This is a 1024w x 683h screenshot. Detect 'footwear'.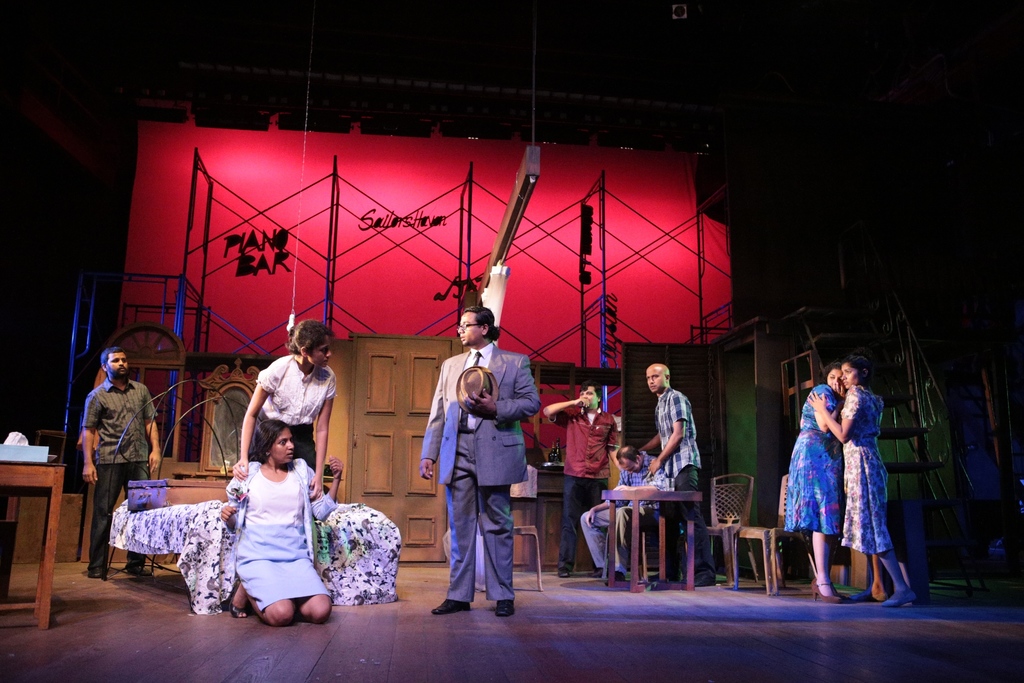
{"left": 492, "top": 598, "right": 515, "bottom": 617}.
